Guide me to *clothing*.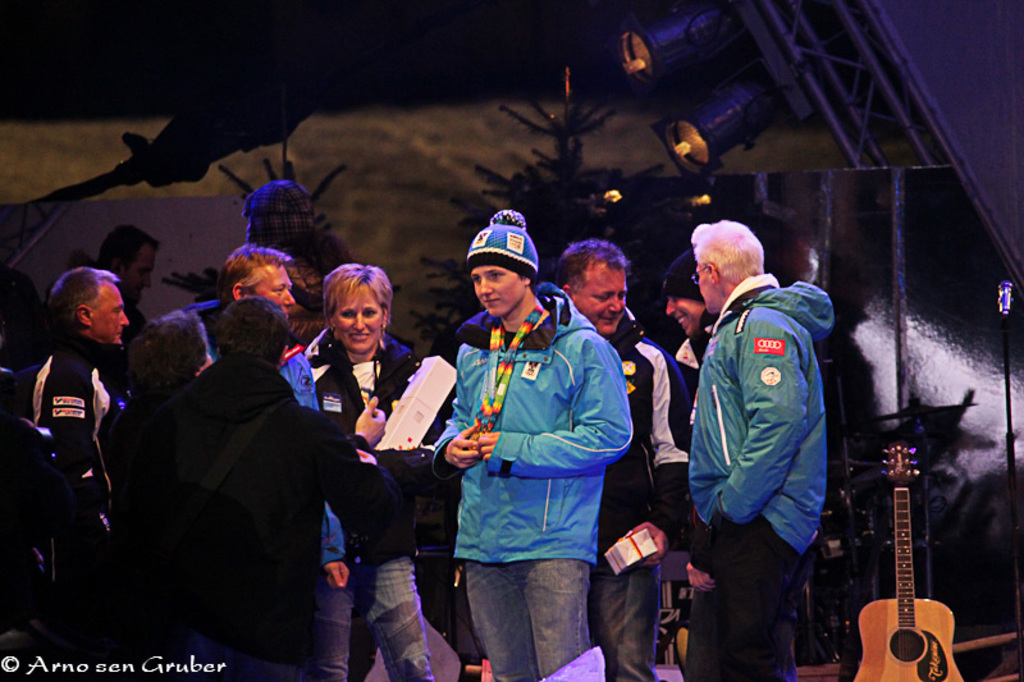
Guidance: {"left": 573, "top": 322, "right": 695, "bottom": 681}.
